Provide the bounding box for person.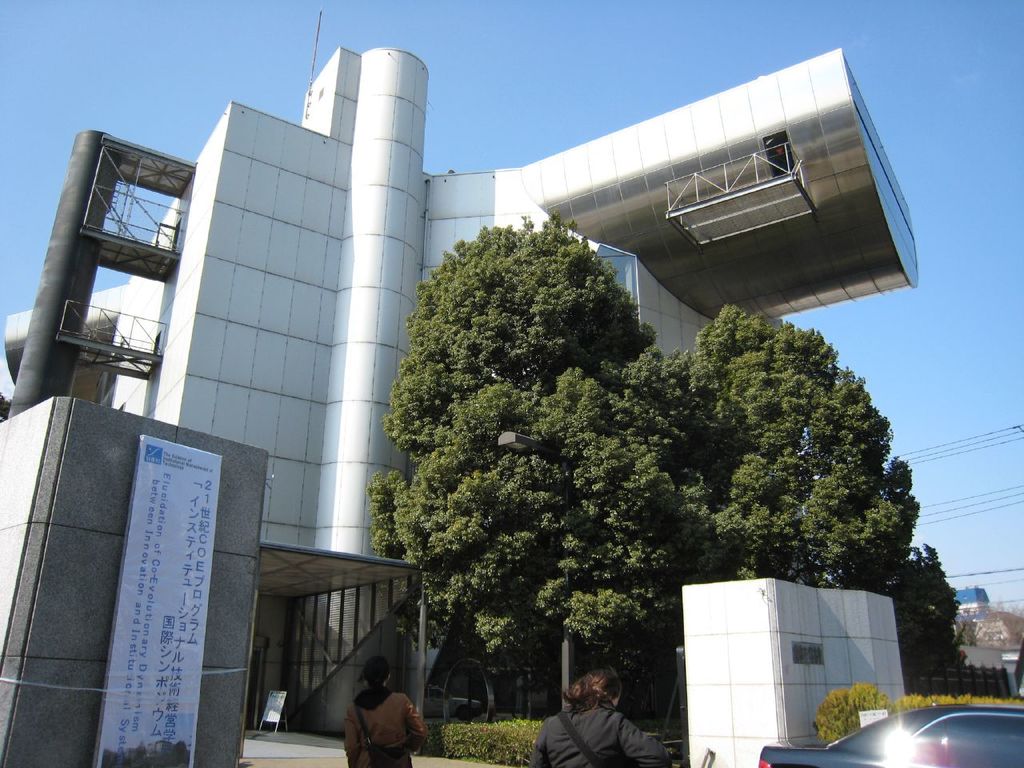
519, 671, 689, 767.
